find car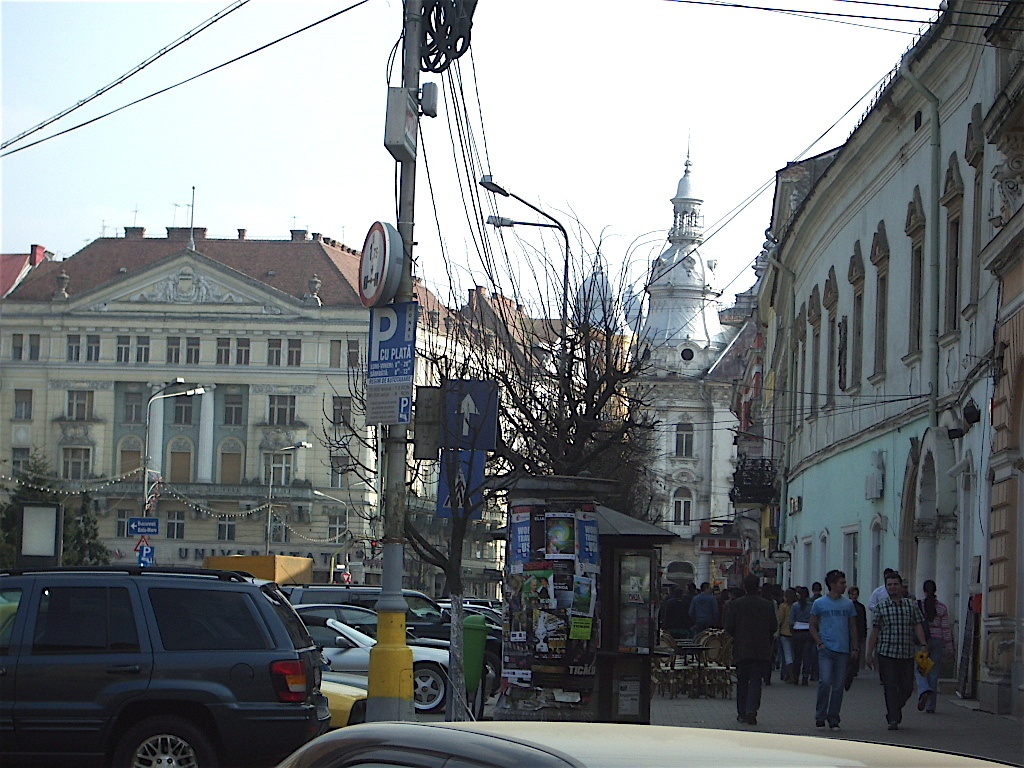
bbox=(7, 564, 332, 766)
